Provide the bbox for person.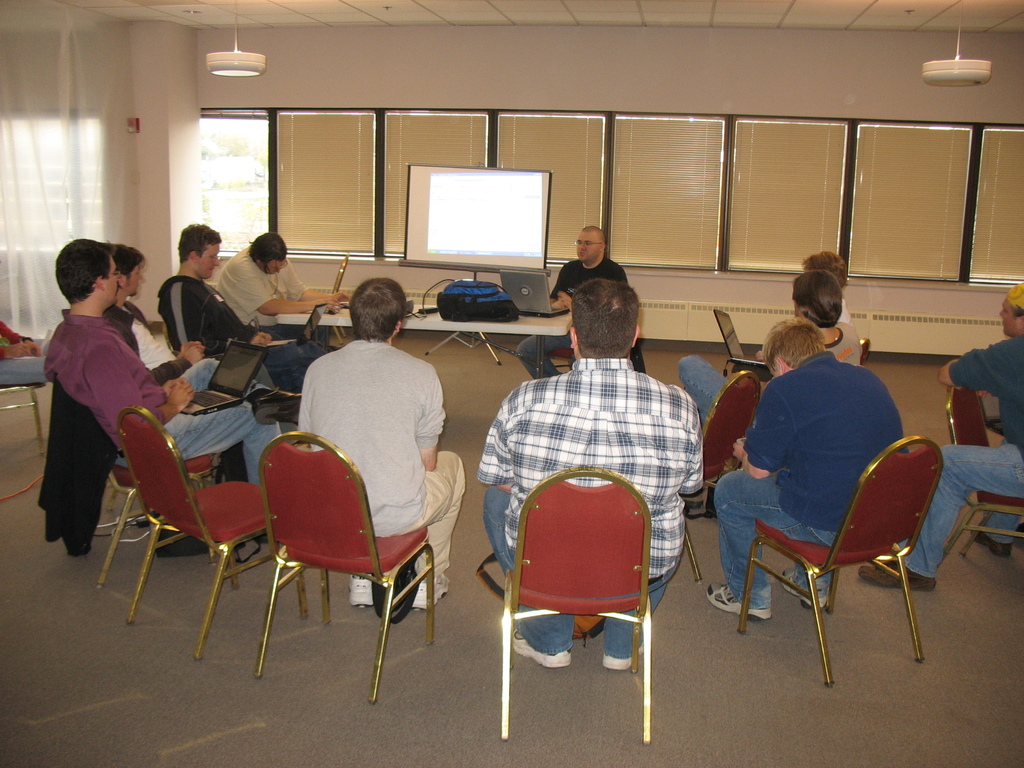
42,237,282,484.
